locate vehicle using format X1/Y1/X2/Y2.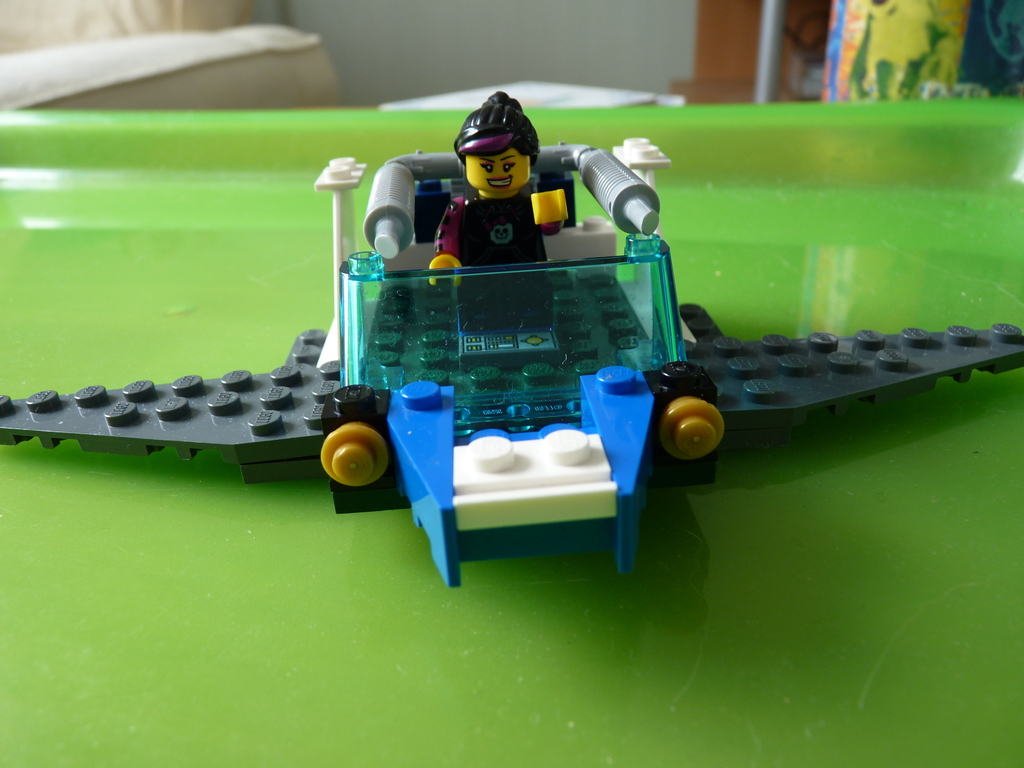
0/136/1023/591.
